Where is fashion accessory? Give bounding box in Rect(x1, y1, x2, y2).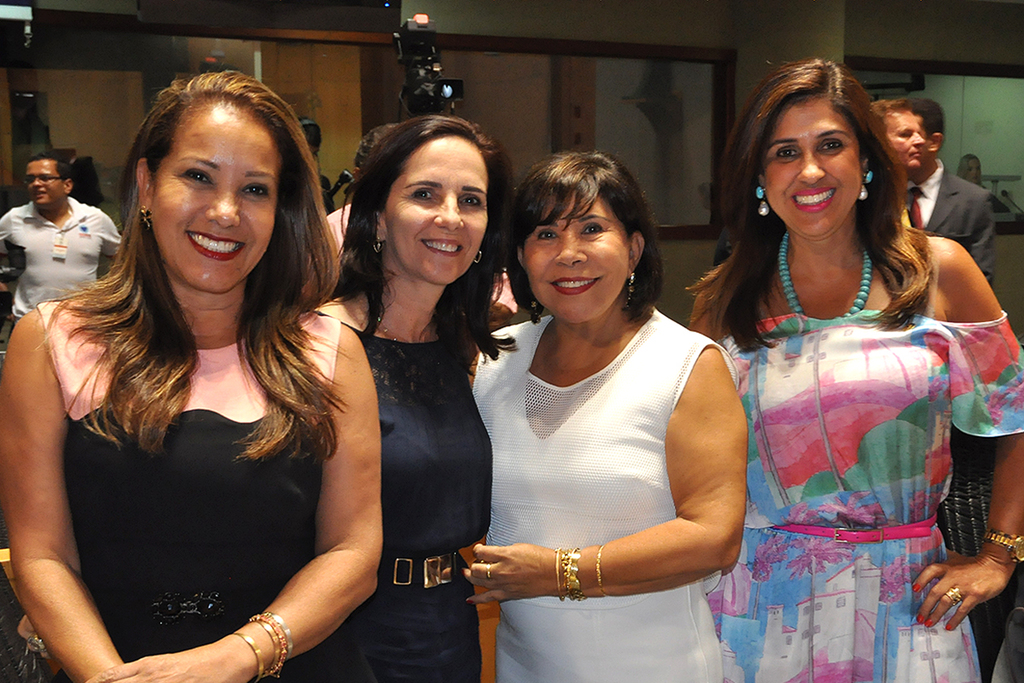
Rect(980, 528, 1023, 569).
